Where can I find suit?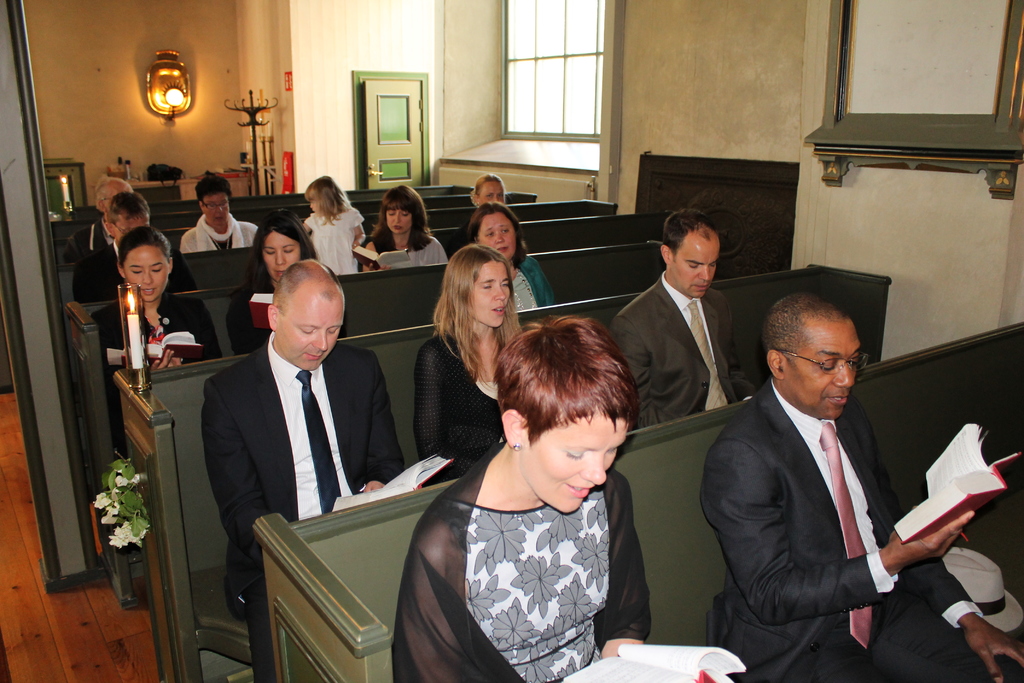
You can find it at x1=199 y1=331 x2=414 y2=624.
